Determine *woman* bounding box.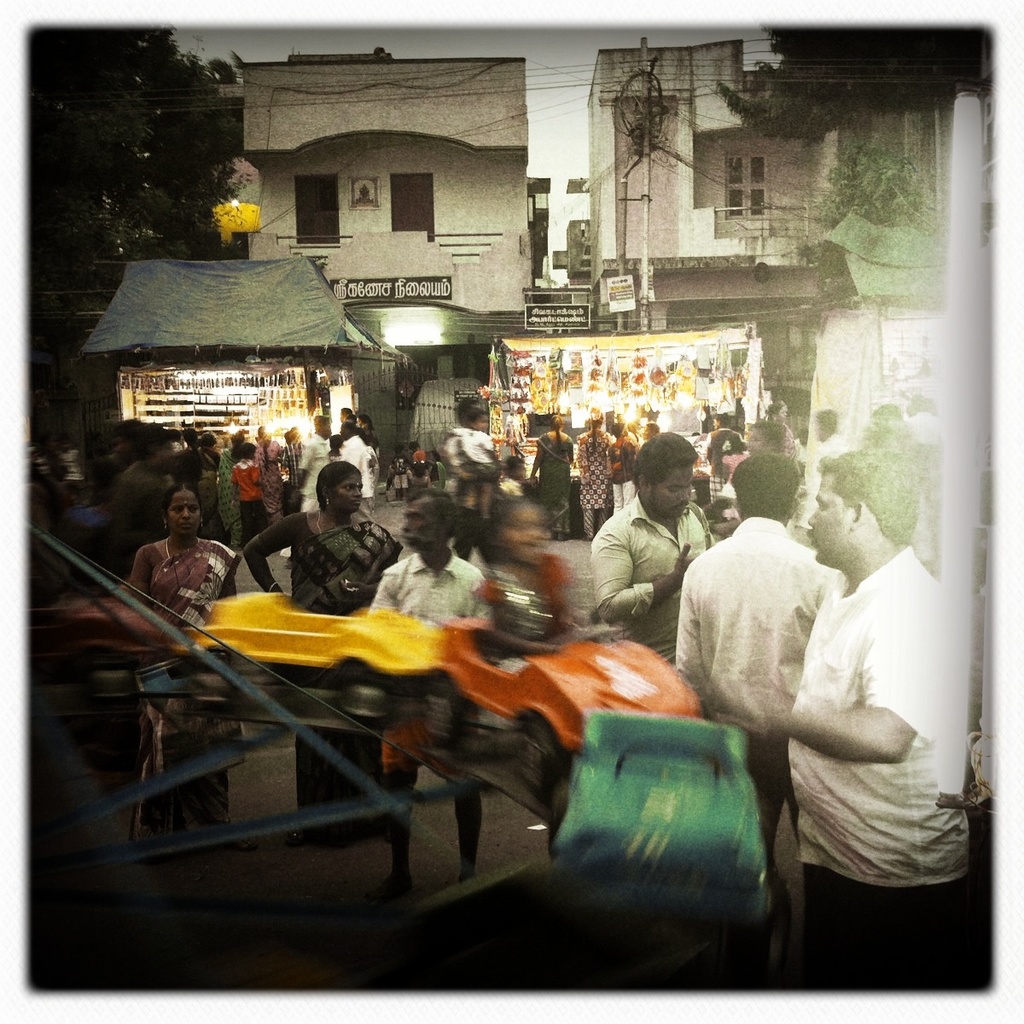
Determined: select_region(130, 488, 237, 855).
